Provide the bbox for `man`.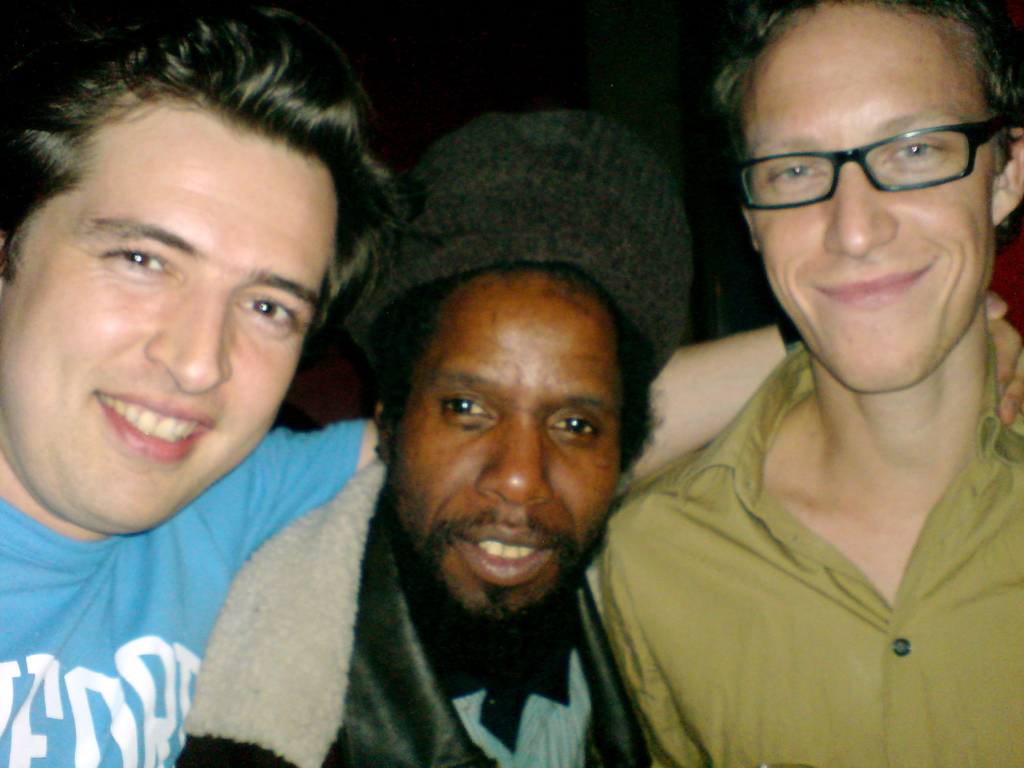
(0, 0, 406, 767).
